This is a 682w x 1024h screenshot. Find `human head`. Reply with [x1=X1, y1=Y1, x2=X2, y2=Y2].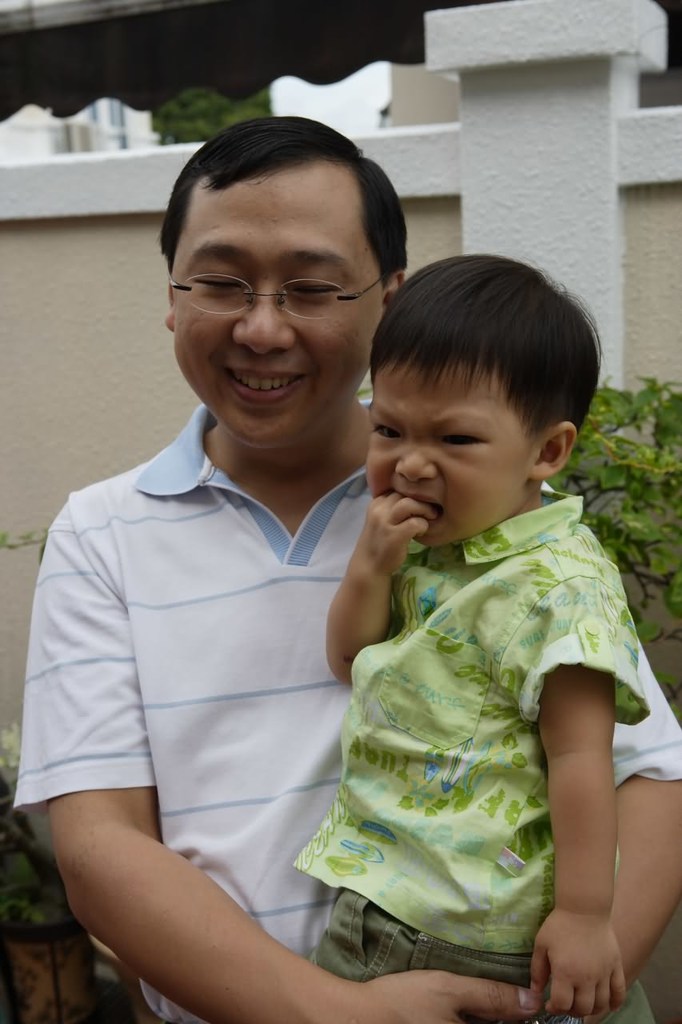
[x1=159, y1=115, x2=411, y2=455].
